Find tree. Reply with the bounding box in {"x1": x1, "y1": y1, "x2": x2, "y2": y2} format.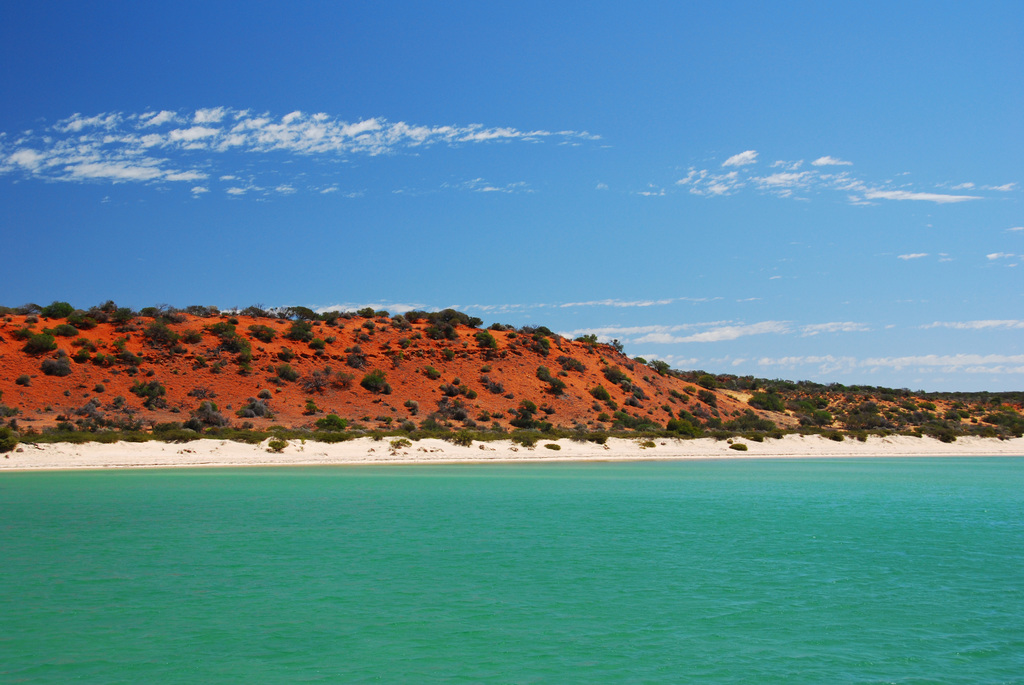
{"x1": 16, "y1": 373, "x2": 30, "y2": 384}.
